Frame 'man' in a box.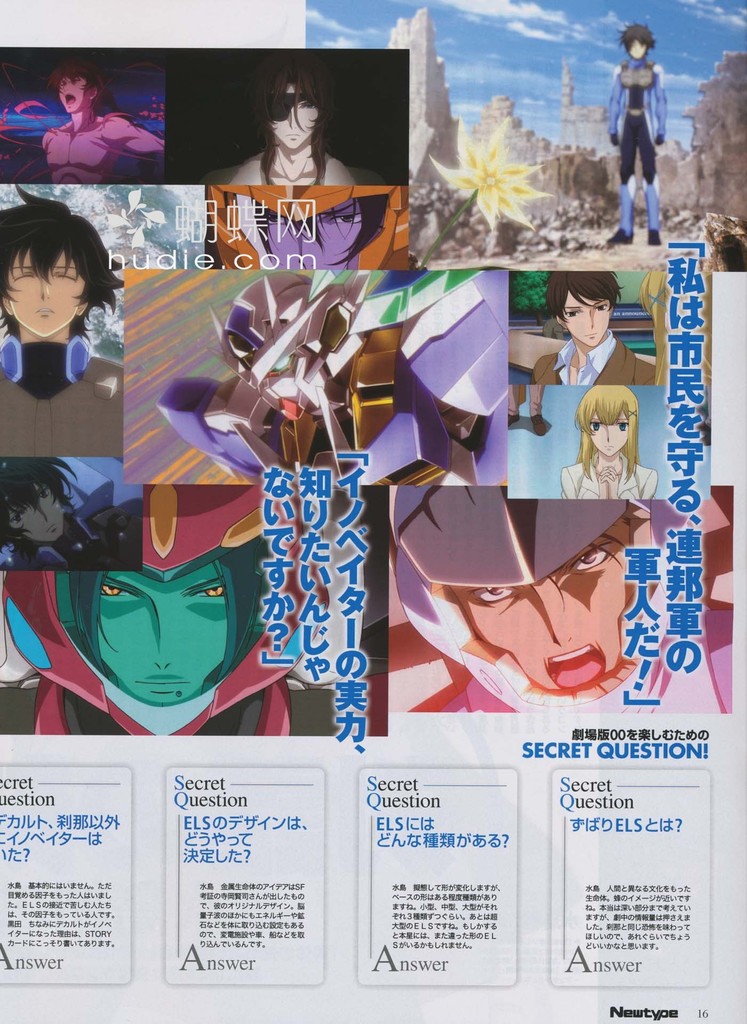
select_region(527, 271, 661, 386).
